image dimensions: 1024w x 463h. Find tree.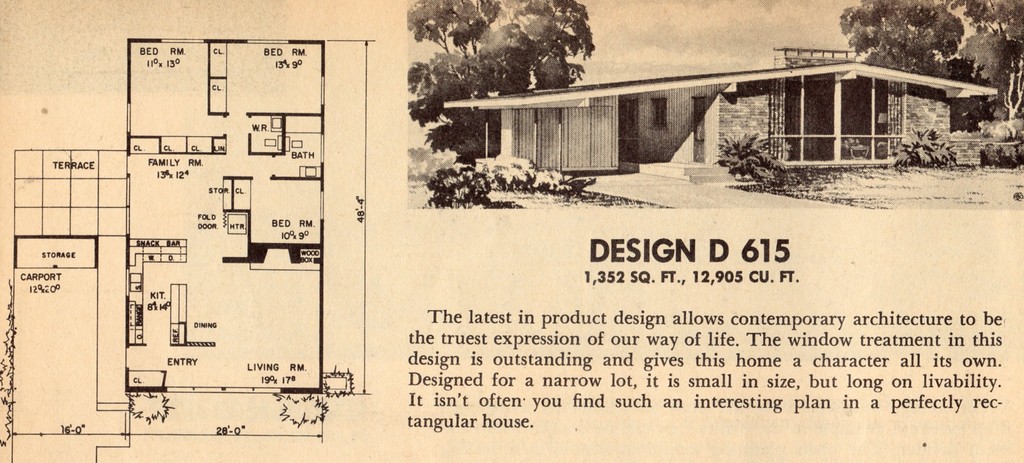
rect(963, 0, 1023, 122).
